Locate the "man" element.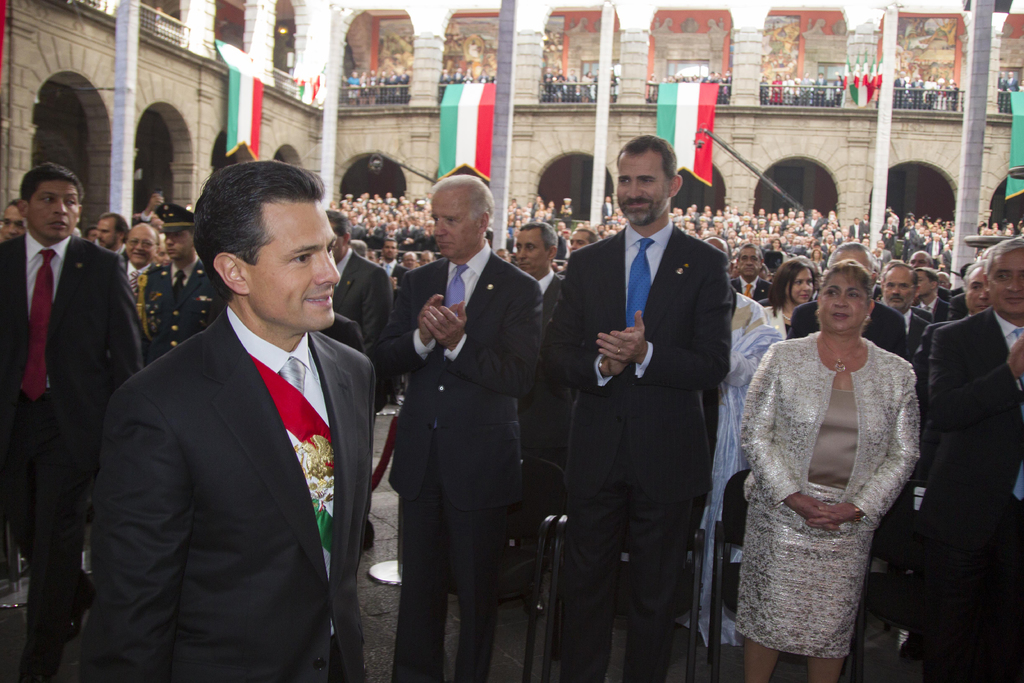
Element bbox: x1=120 y1=220 x2=164 y2=324.
